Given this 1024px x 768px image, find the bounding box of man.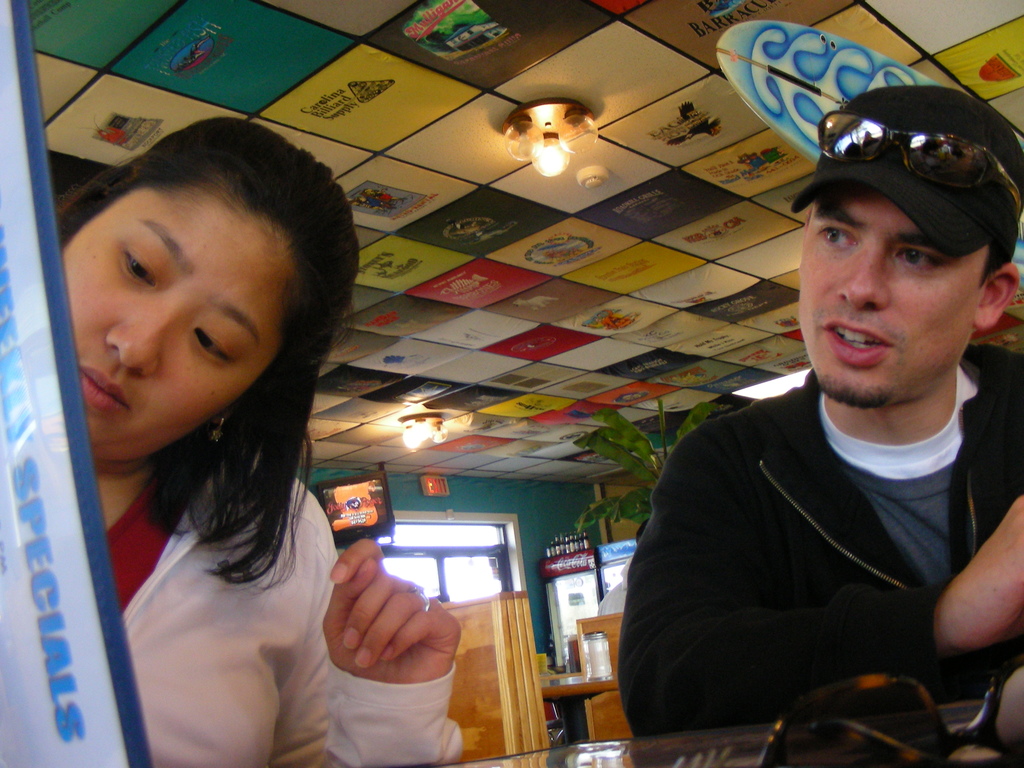
622:83:1023:767.
